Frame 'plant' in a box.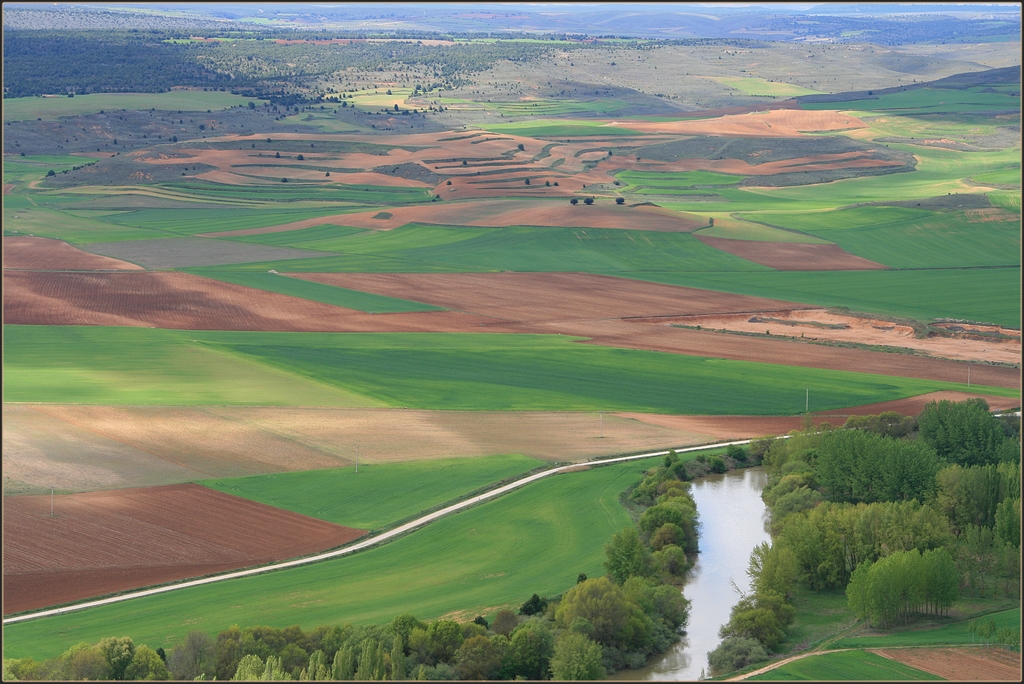
965,618,971,630.
